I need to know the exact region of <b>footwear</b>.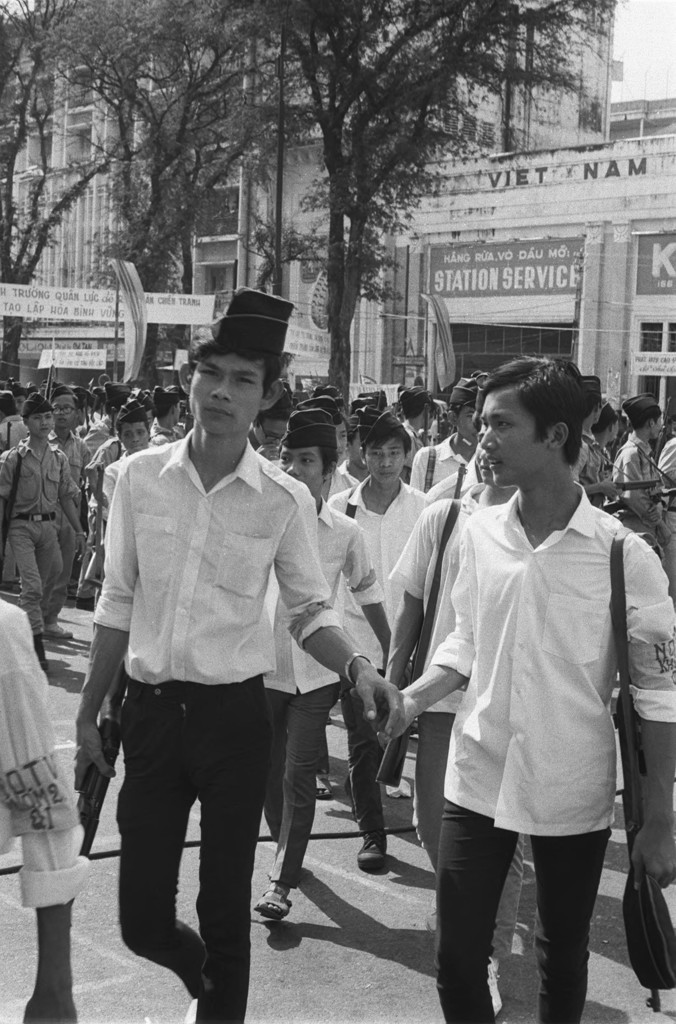
Region: bbox=[72, 595, 93, 612].
